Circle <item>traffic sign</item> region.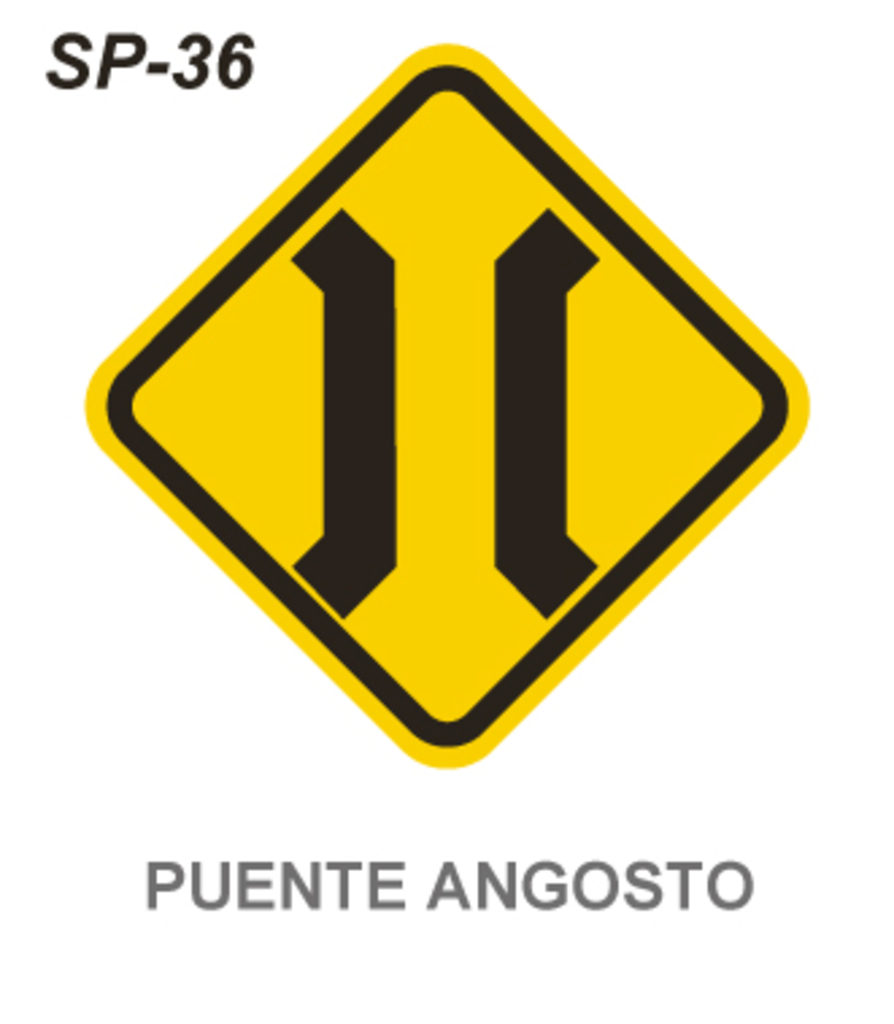
Region: {"left": 81, "top": 43, "right": 805, "bottom": 773}.
